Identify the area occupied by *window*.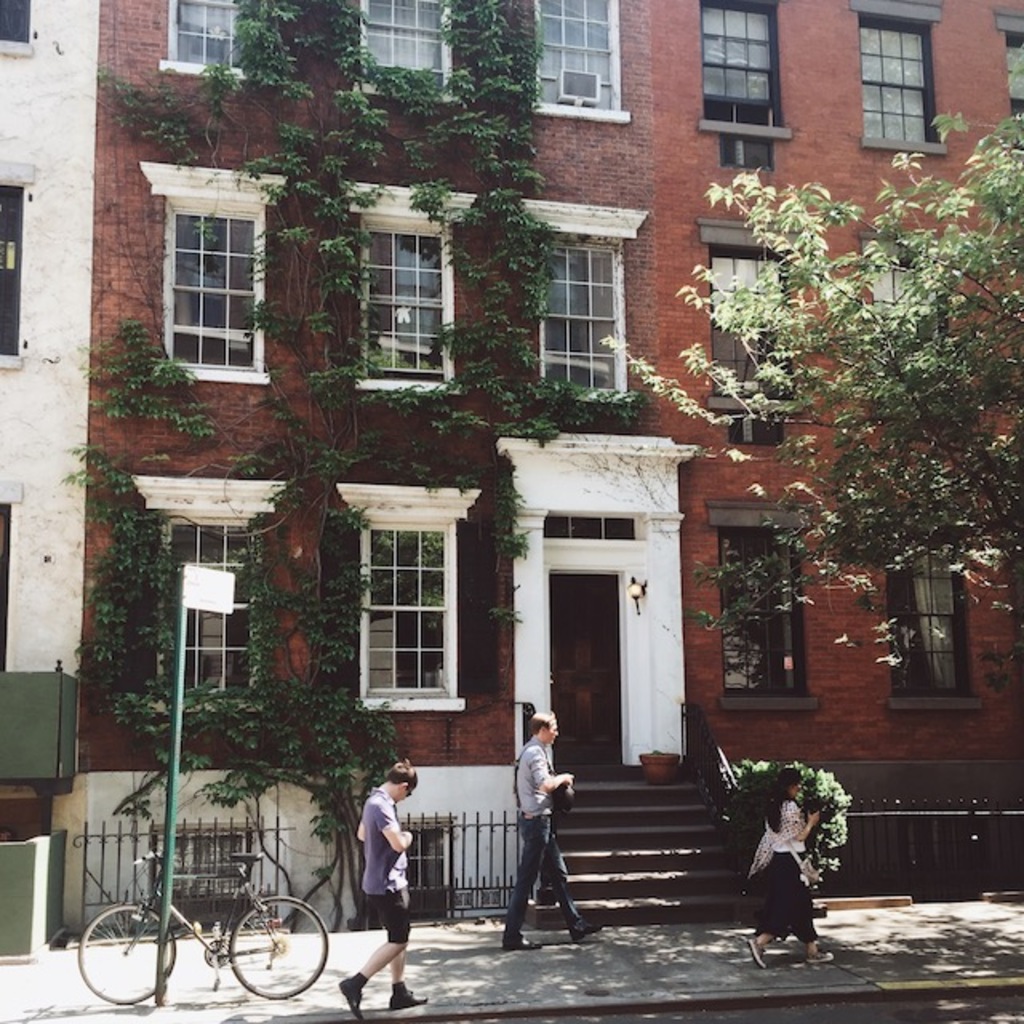
Area: pyautogui.locateOnScreen(541, 512, 635, 536).
